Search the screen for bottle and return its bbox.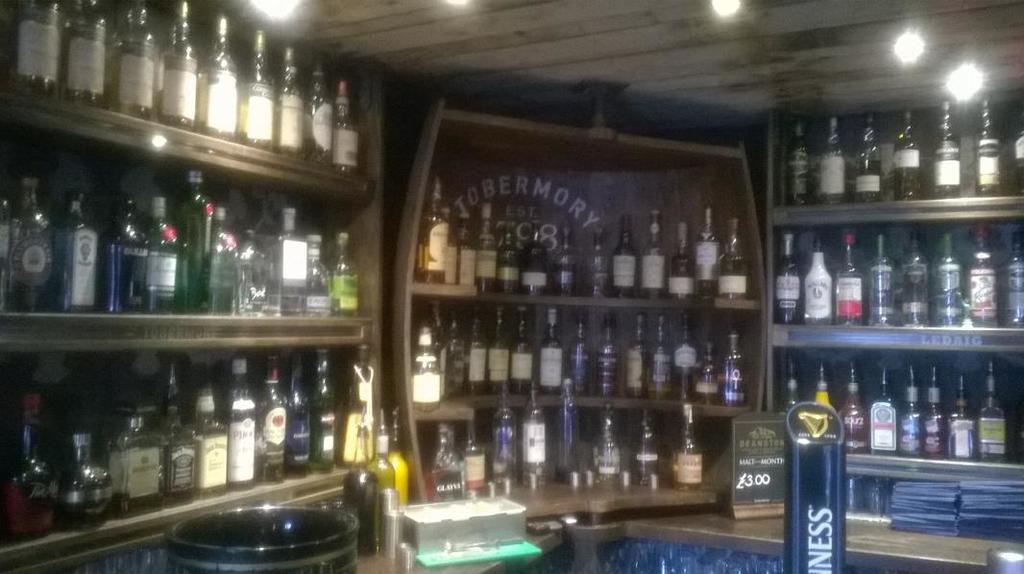
Found: <box>427,302,450,339</box>.
